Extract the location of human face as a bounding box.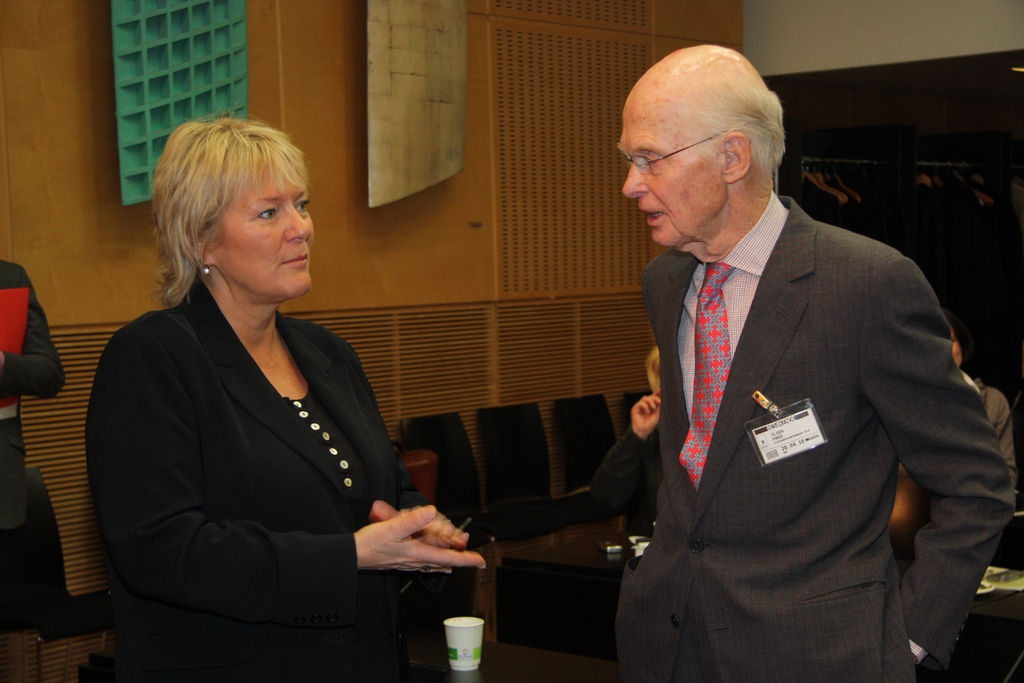
l=220, t=168, r=312, b=295.
